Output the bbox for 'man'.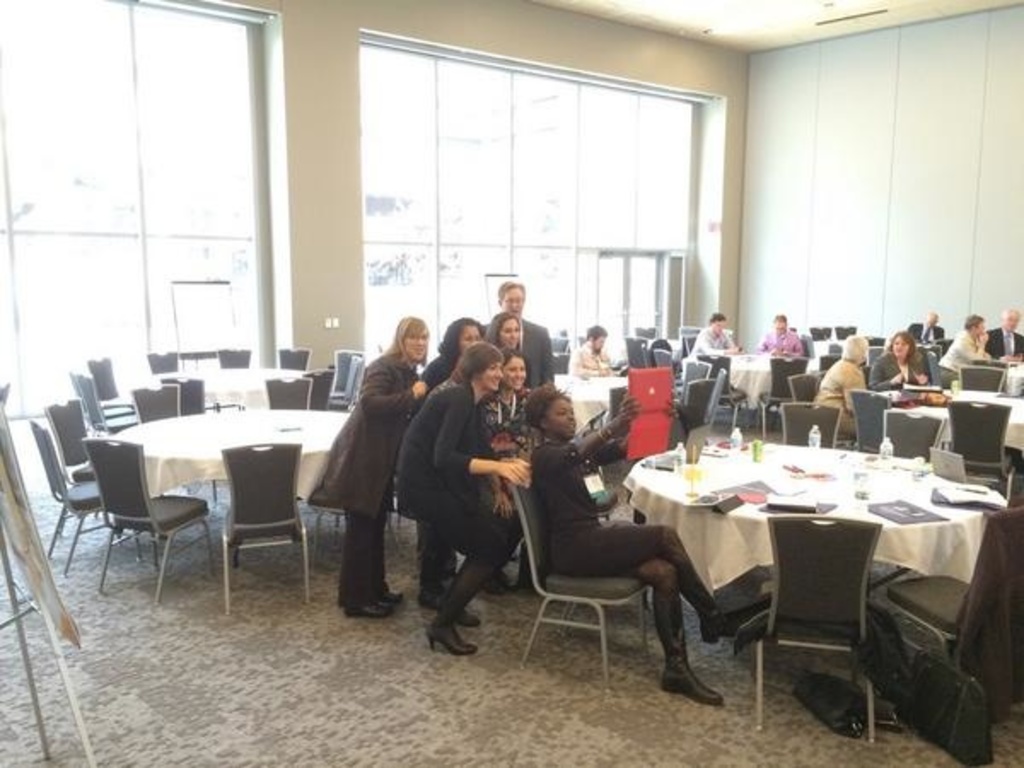
[903, 307, 951, 348].
